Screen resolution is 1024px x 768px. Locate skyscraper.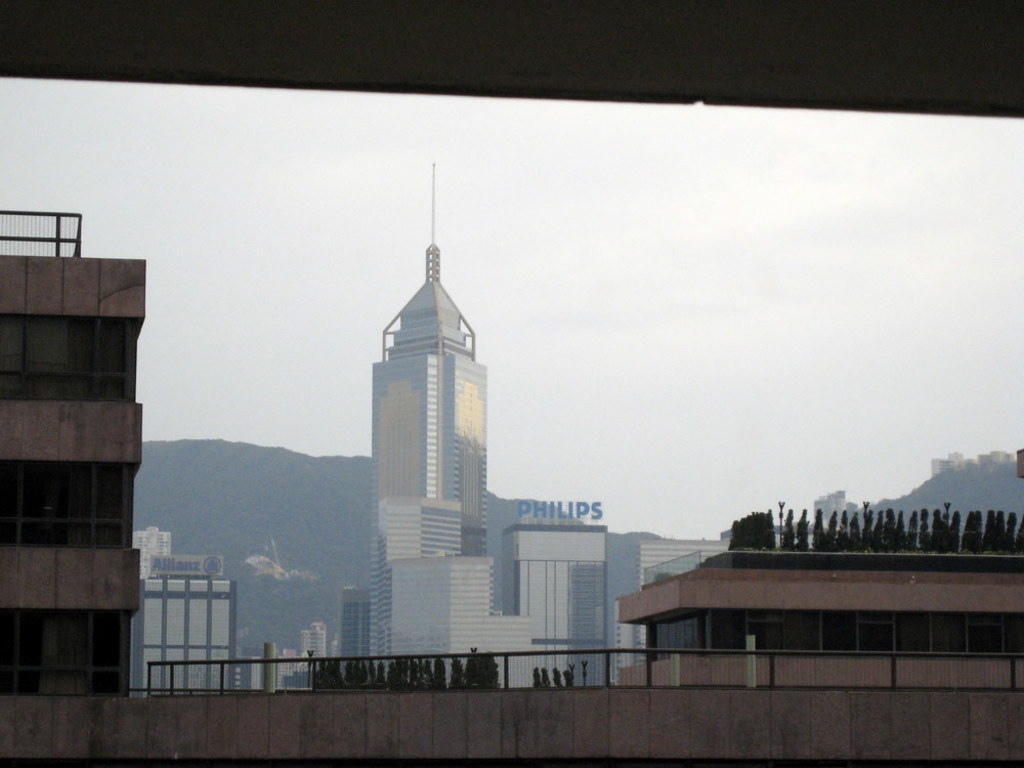
348 202 542 656.
